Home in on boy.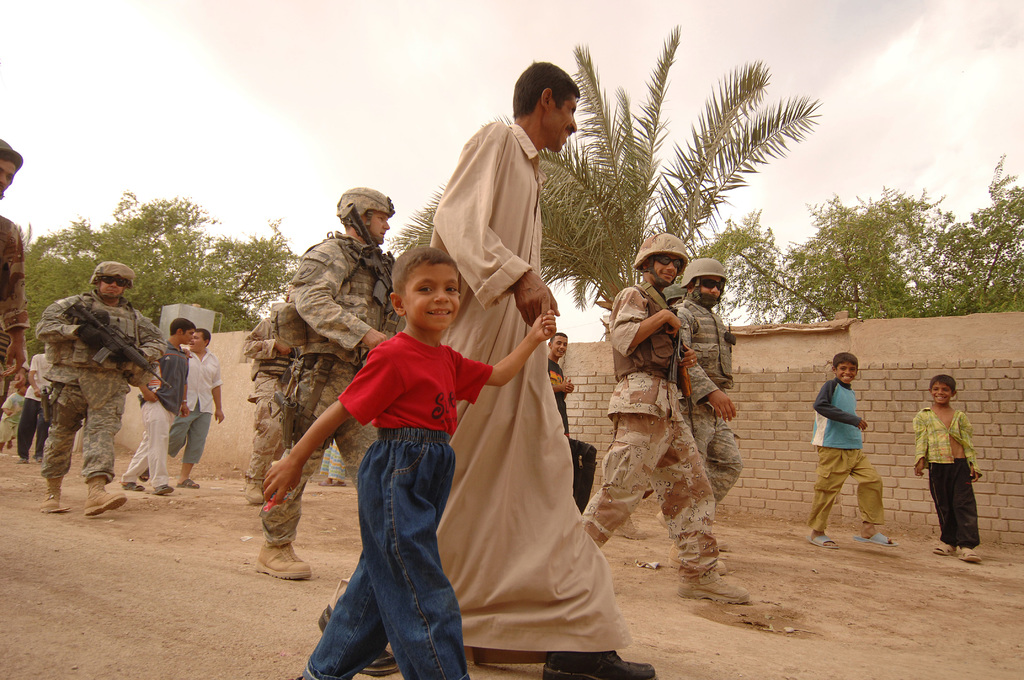
Homed in at (812, 350, 907, 555).
